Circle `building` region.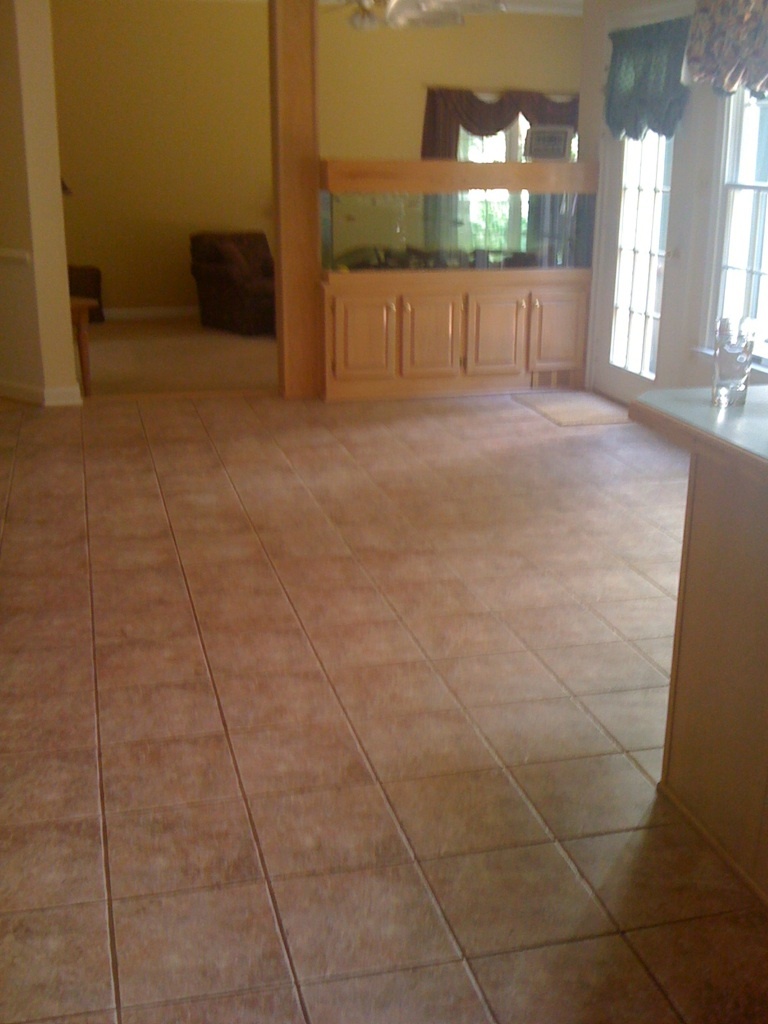
Region: (left=0, top=0, right=767, bottom=1023).
